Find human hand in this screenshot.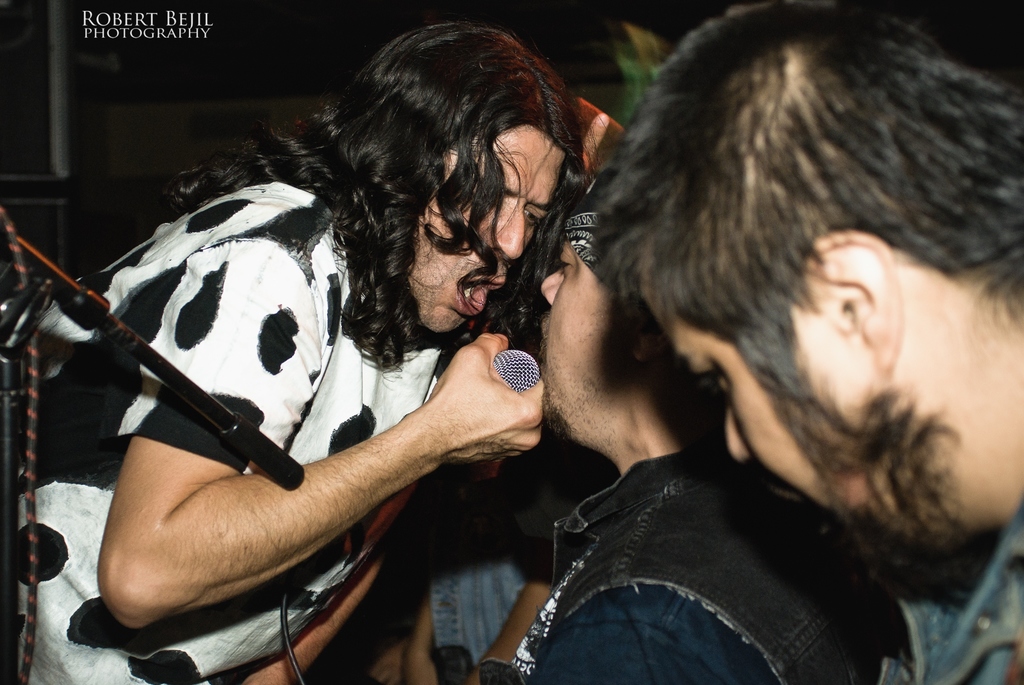
The bounding box for human hand is l=400, t=659, r=443, b=684.
